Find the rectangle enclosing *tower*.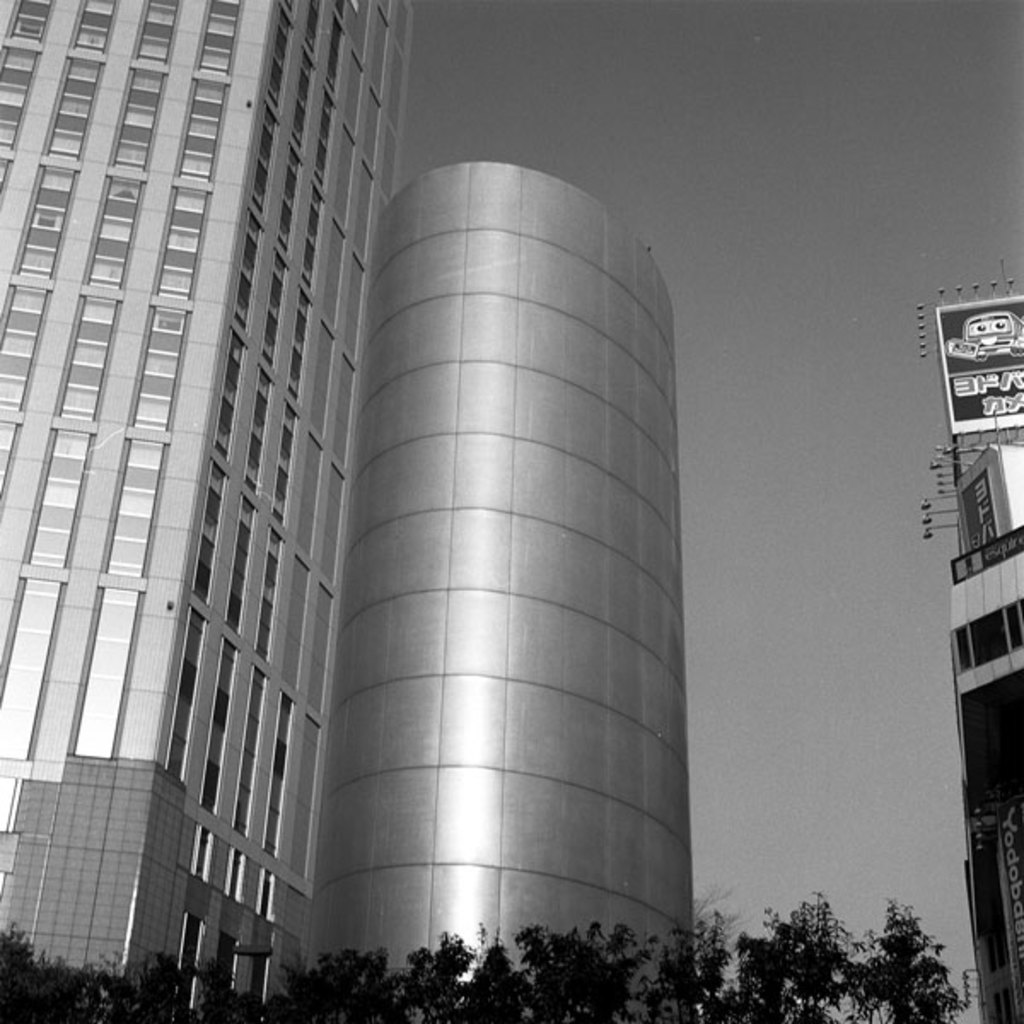
box=[0, 0, 410, 1022].
